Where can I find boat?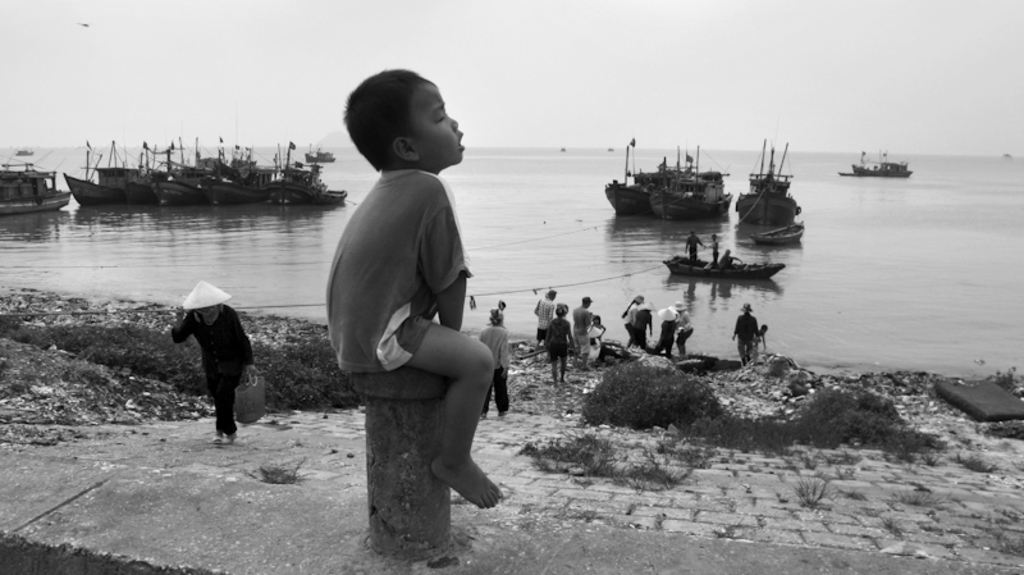
You can find it at 0 159 73 214.
